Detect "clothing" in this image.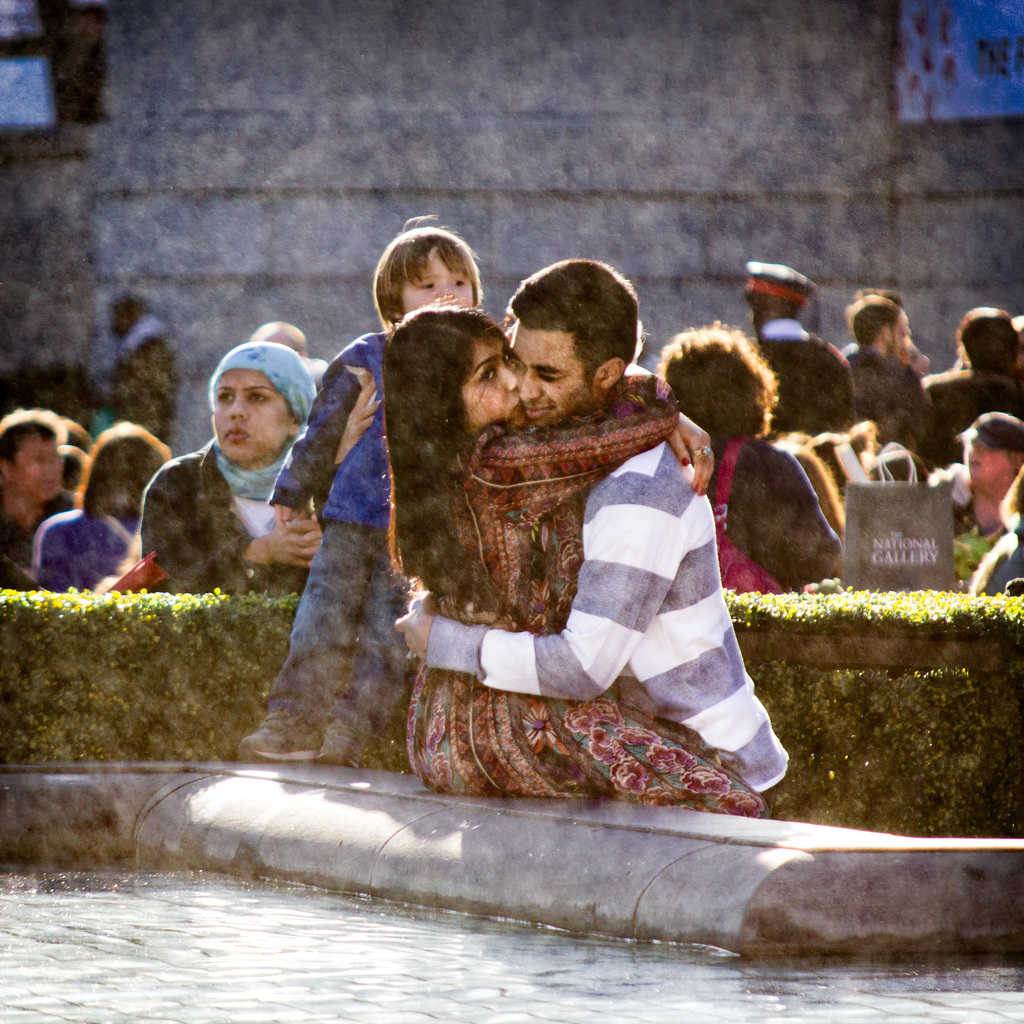
Detection: Rect(925, 371, 1023, 471).
